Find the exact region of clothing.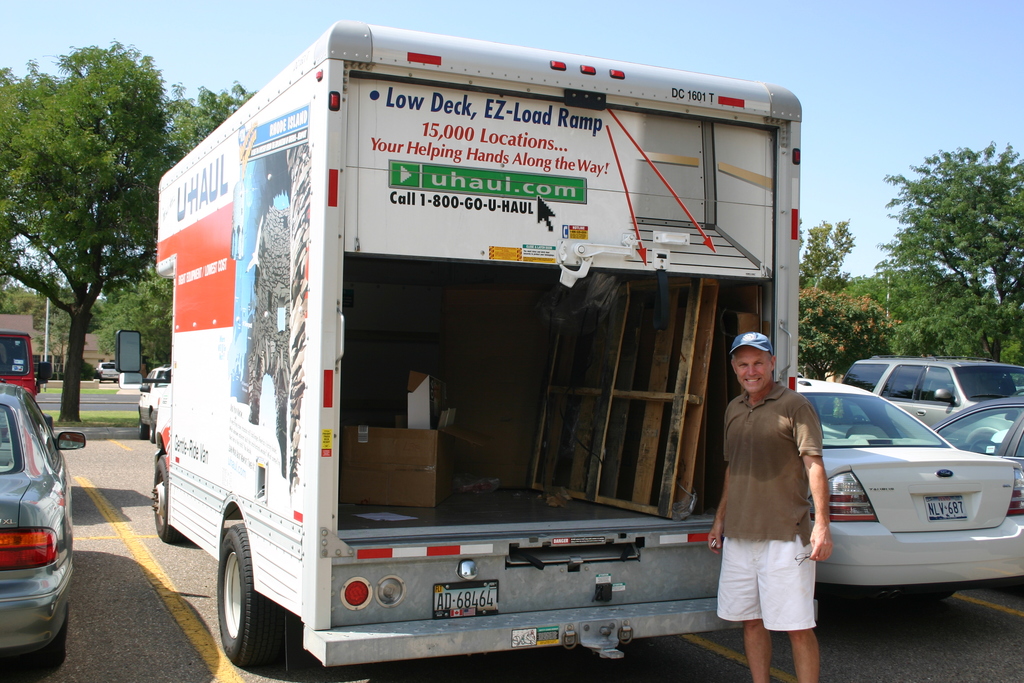
Exact region: (712, 385, 815, 623).
